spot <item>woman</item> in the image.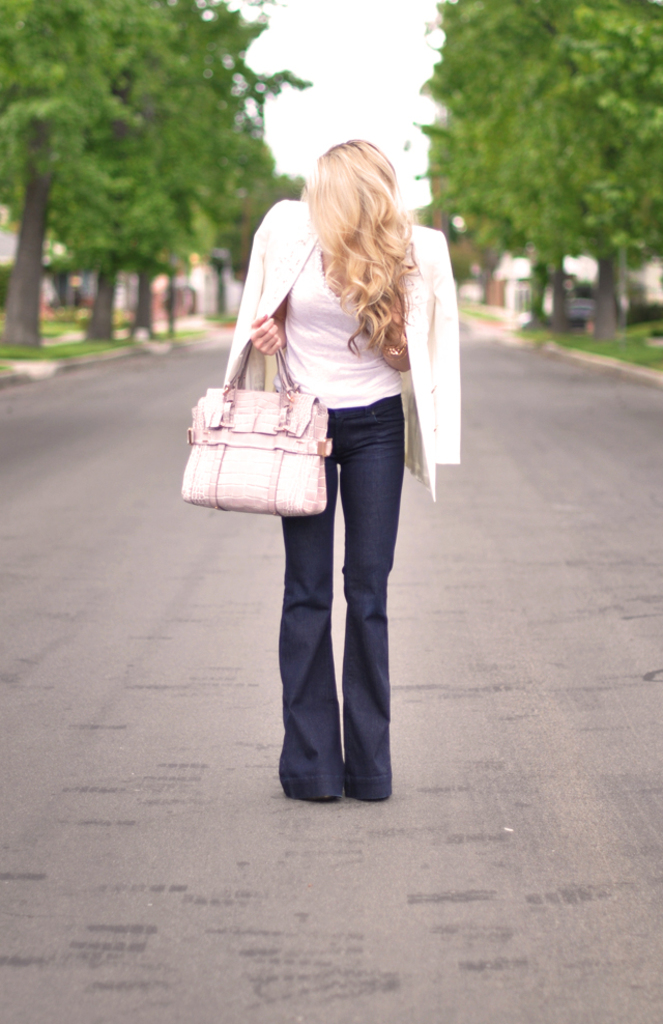
<item>woman</item> found at pyautogui.locateOnScreen(215, 122, 458, 766).
